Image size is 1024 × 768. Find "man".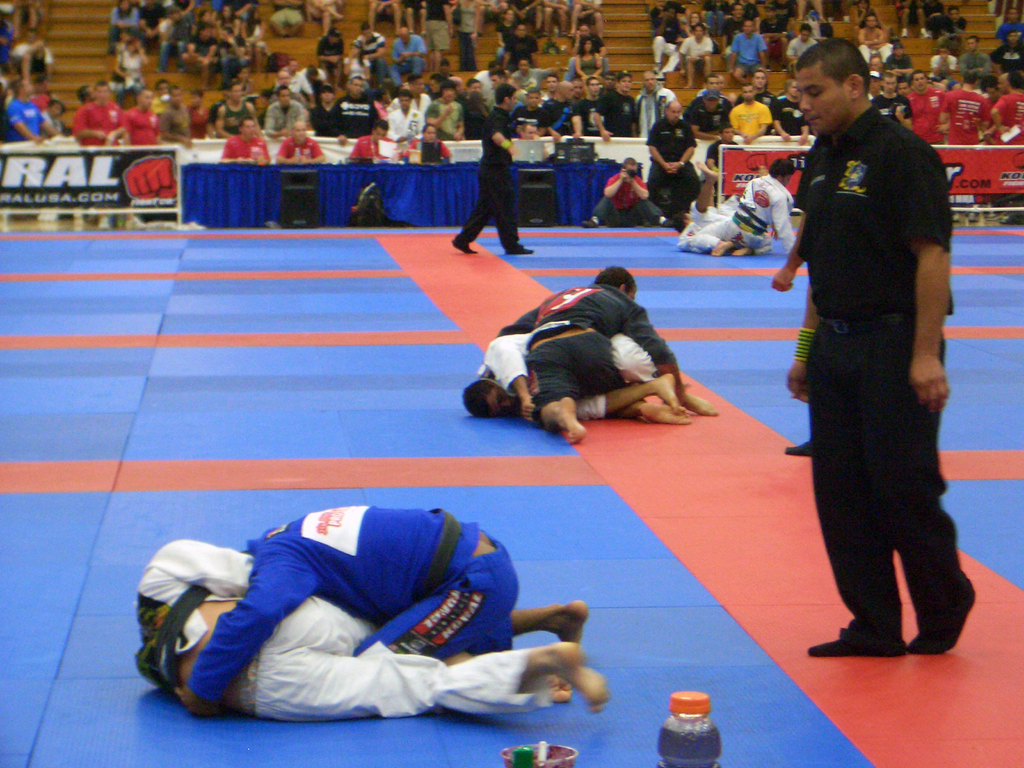
crop(138, 536, 604, 724).
